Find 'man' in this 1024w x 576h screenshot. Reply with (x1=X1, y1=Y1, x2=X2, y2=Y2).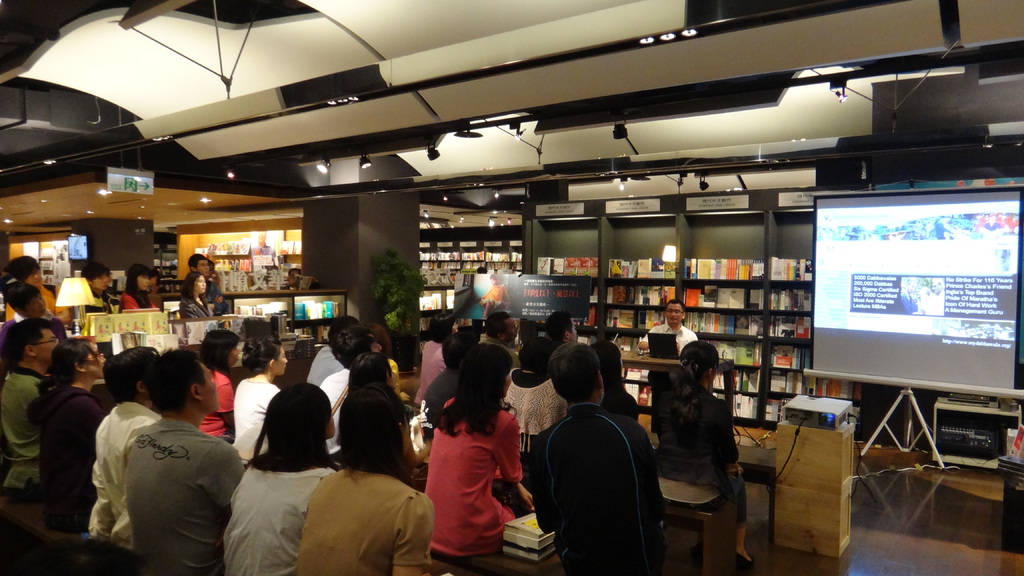
(x1=899, y1=275, x2=918, y2=313).
